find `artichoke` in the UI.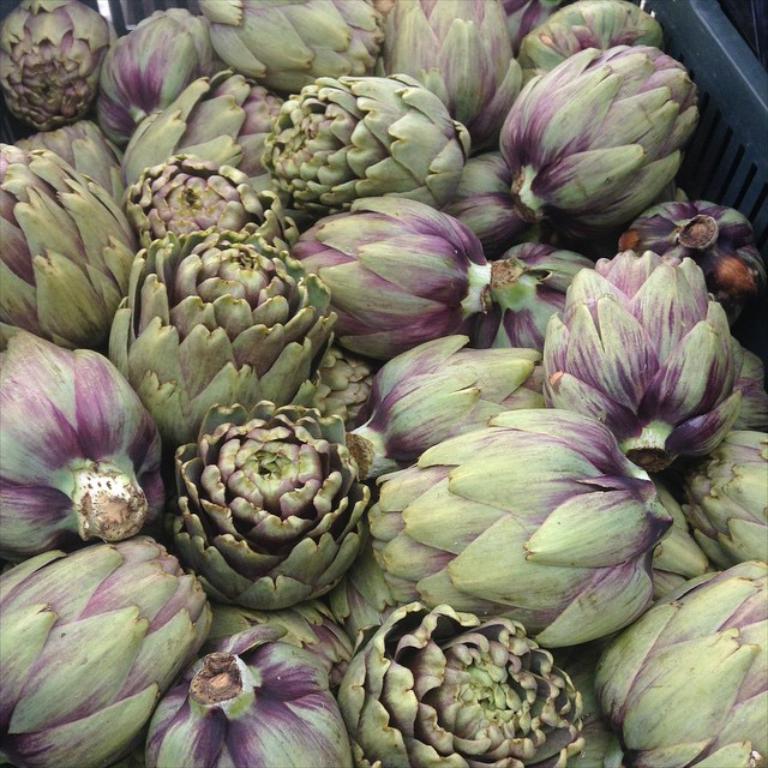
UI element at (0, 322, 166, 562).
